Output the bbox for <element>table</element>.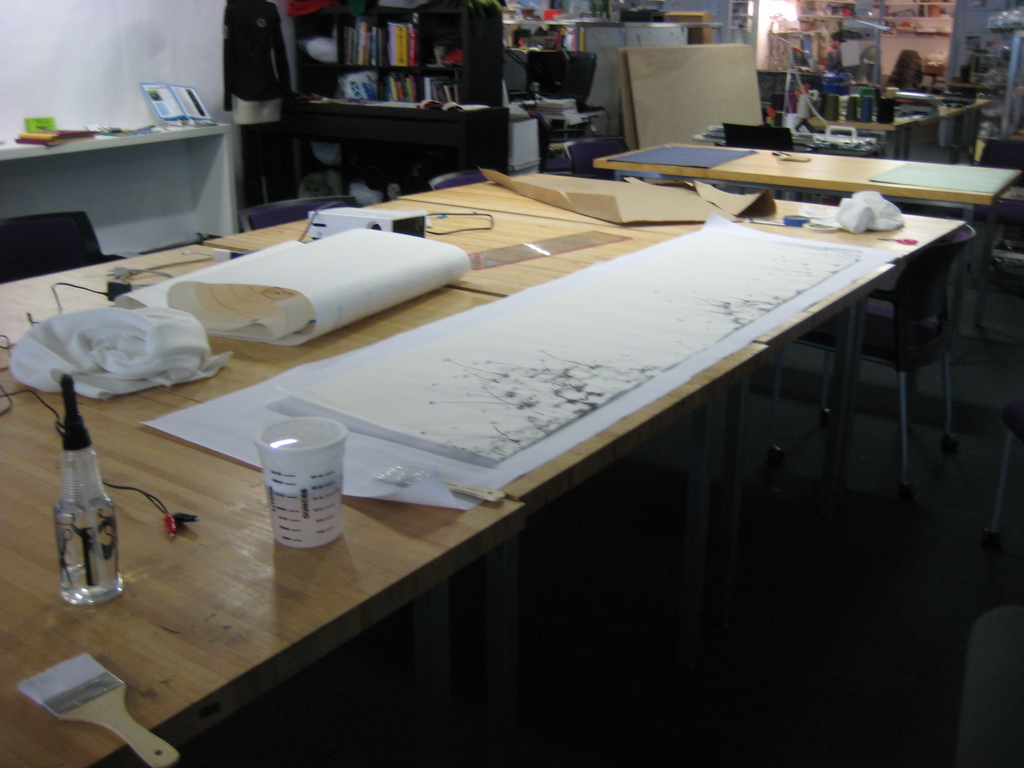
box(0, 302, 524, 767).
